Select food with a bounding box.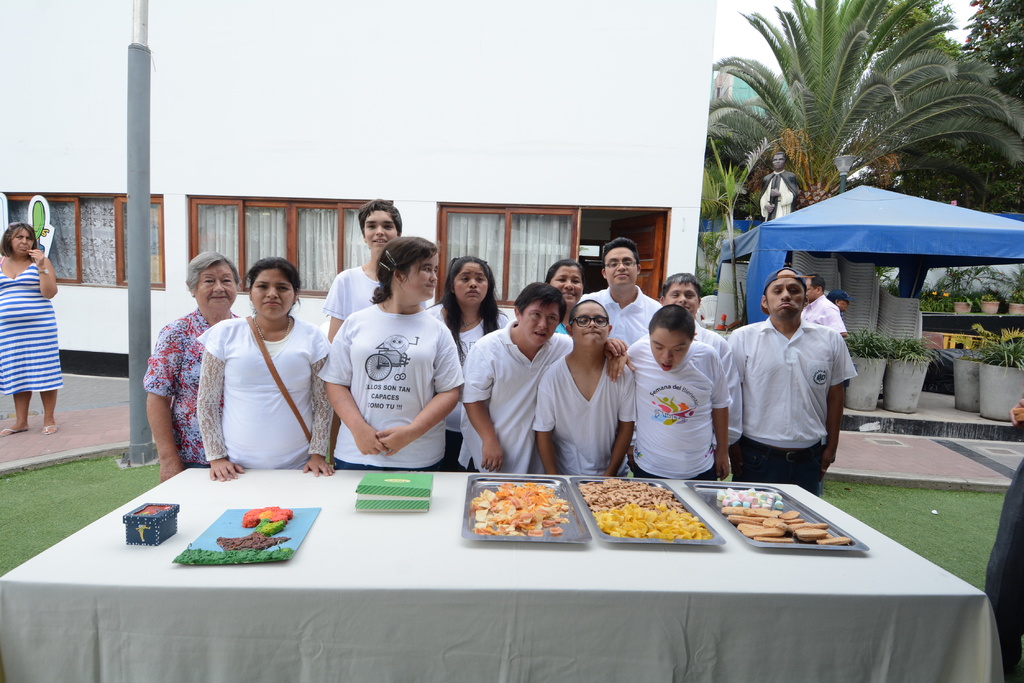
<bbox>467, 486, 574, 546</bbox>.
